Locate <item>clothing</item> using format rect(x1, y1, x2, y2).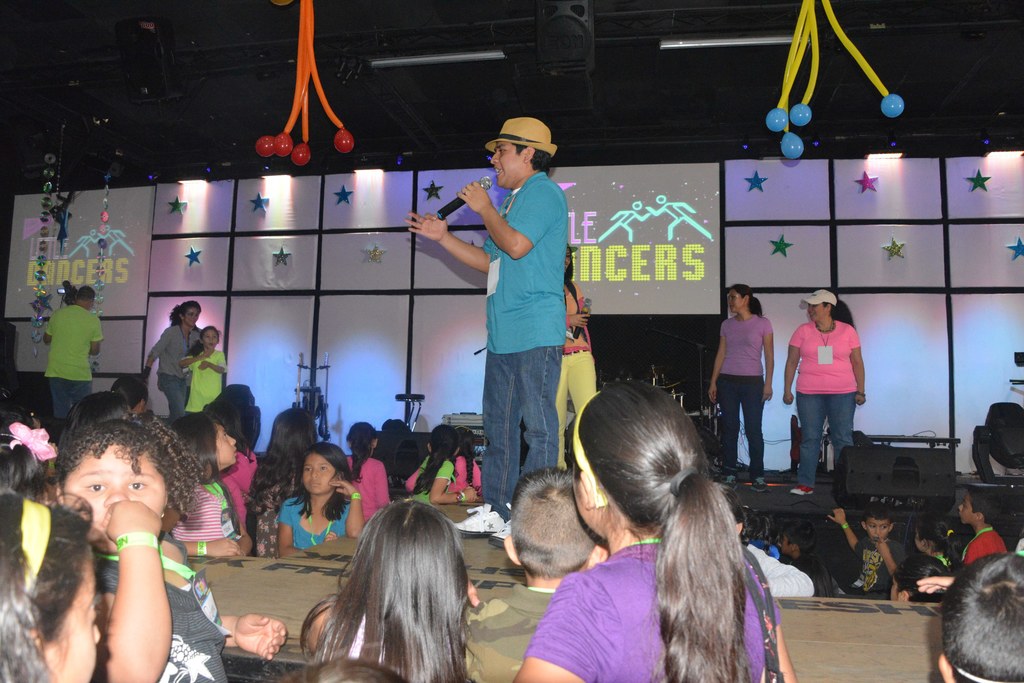
rect(519, 532, 783, 682).
